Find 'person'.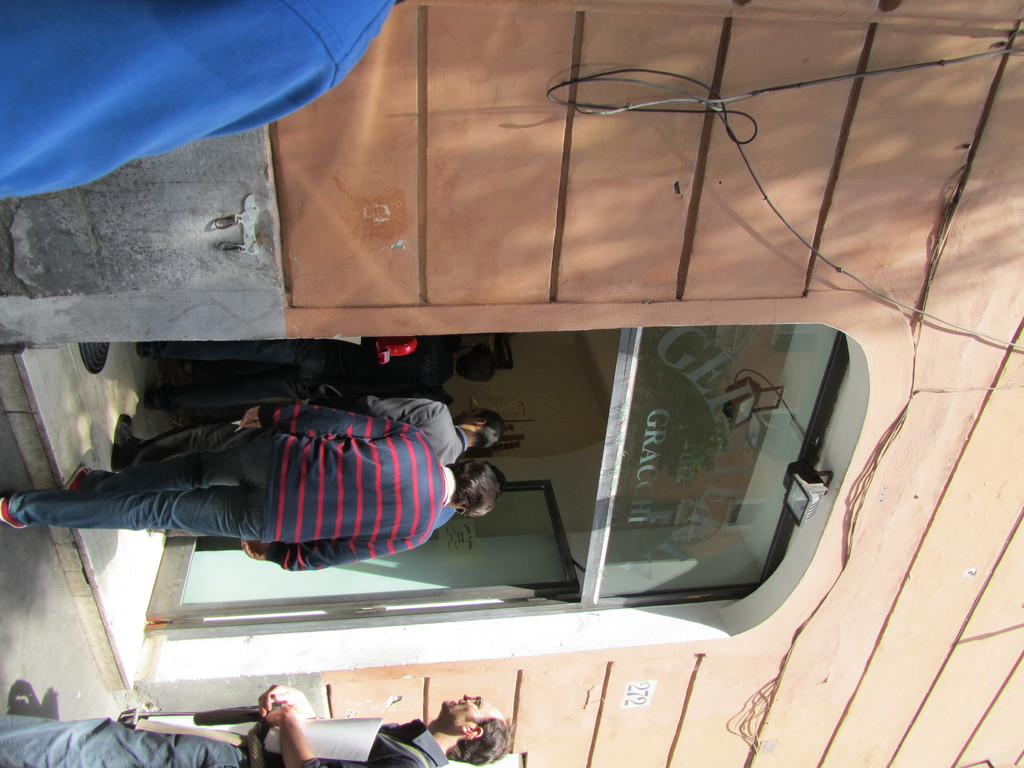
rect(0, 417, 505, 575).
